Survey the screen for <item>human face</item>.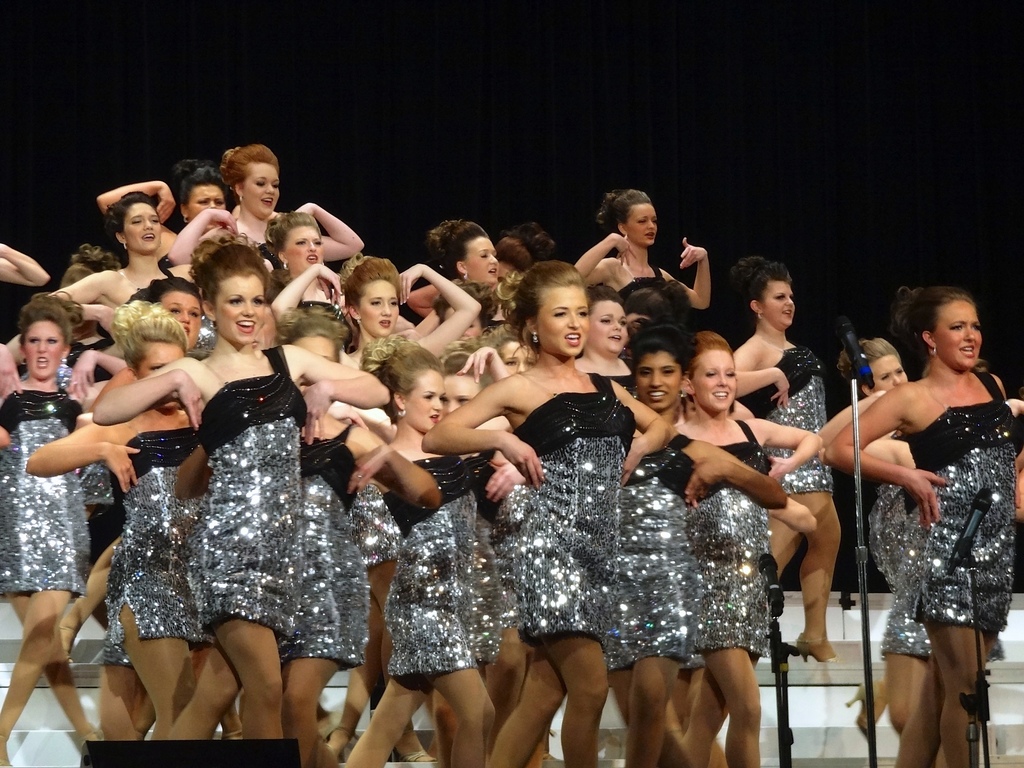
Survey found: 149/338/188/405.
